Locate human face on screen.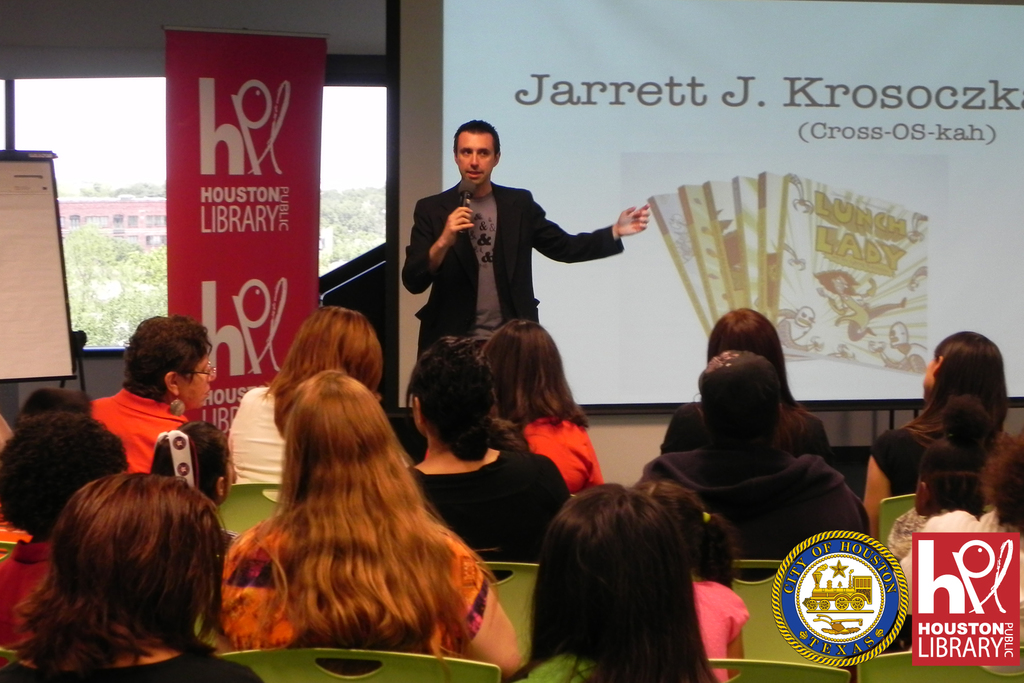
On screen at {"left": 178, "top": 353, "right": 215, "bottom": 409}.
